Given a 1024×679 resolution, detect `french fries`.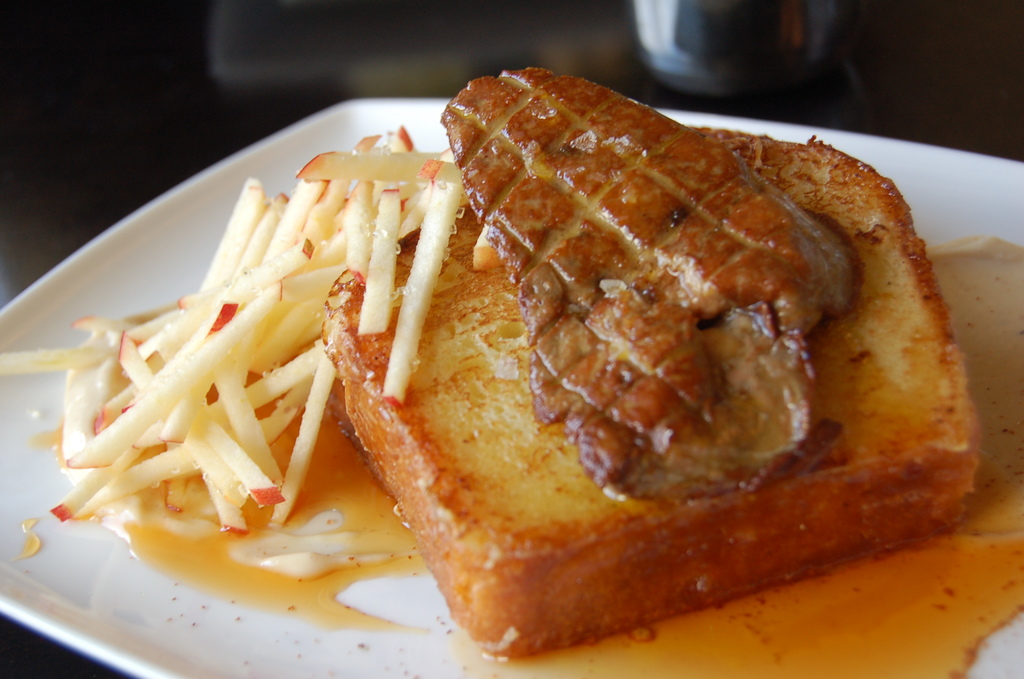
left=60, top=147, right=497, bottom=604.
